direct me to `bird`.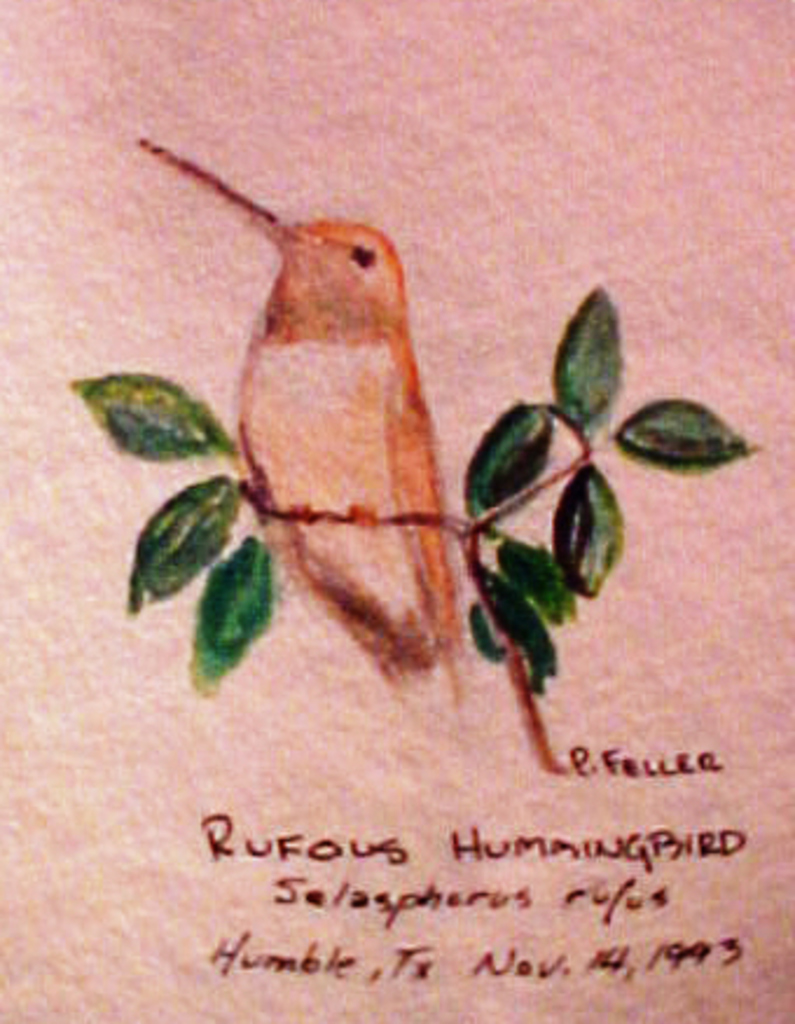
Direction: <box>133,122,484,743</box>.
